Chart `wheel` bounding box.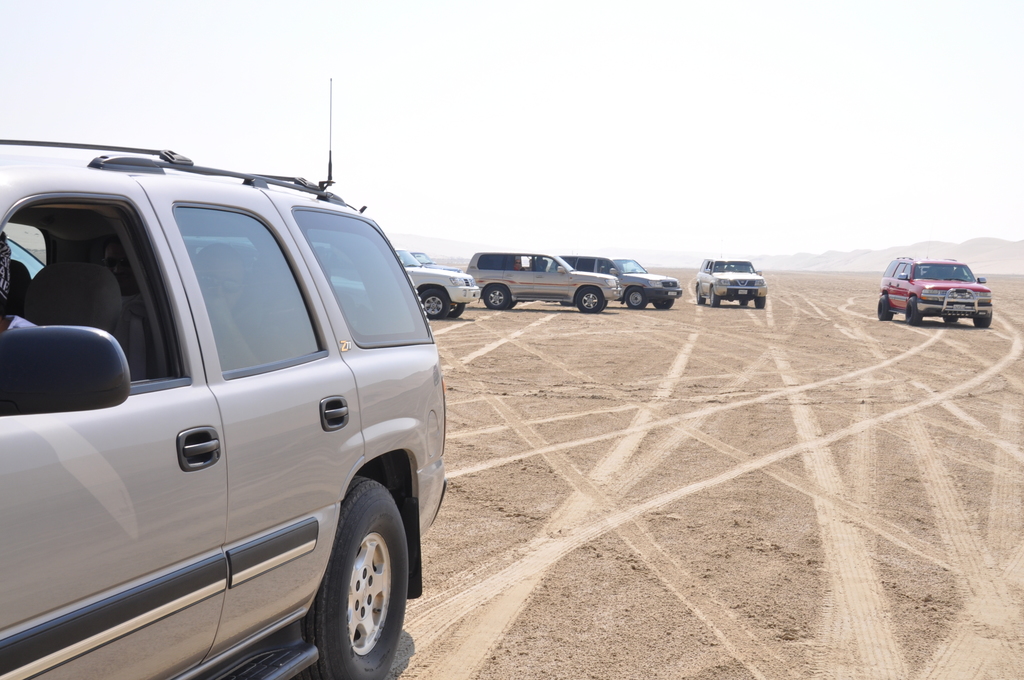
Charted: 506,297,516,310.
